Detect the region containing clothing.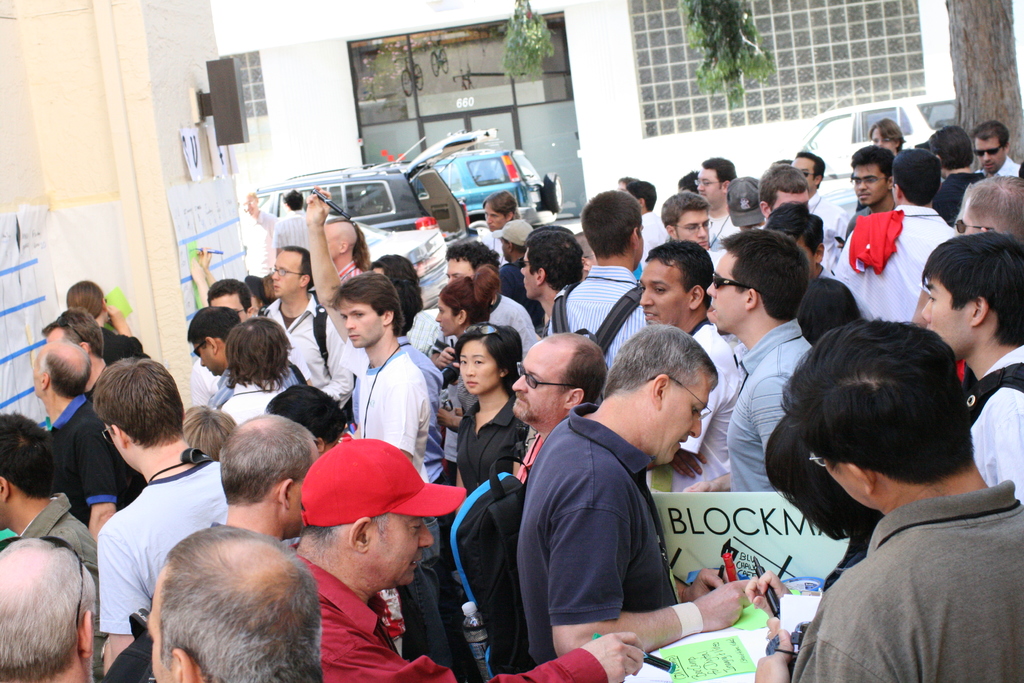
<bbox>19, 488, 99, 585</bbox>.
